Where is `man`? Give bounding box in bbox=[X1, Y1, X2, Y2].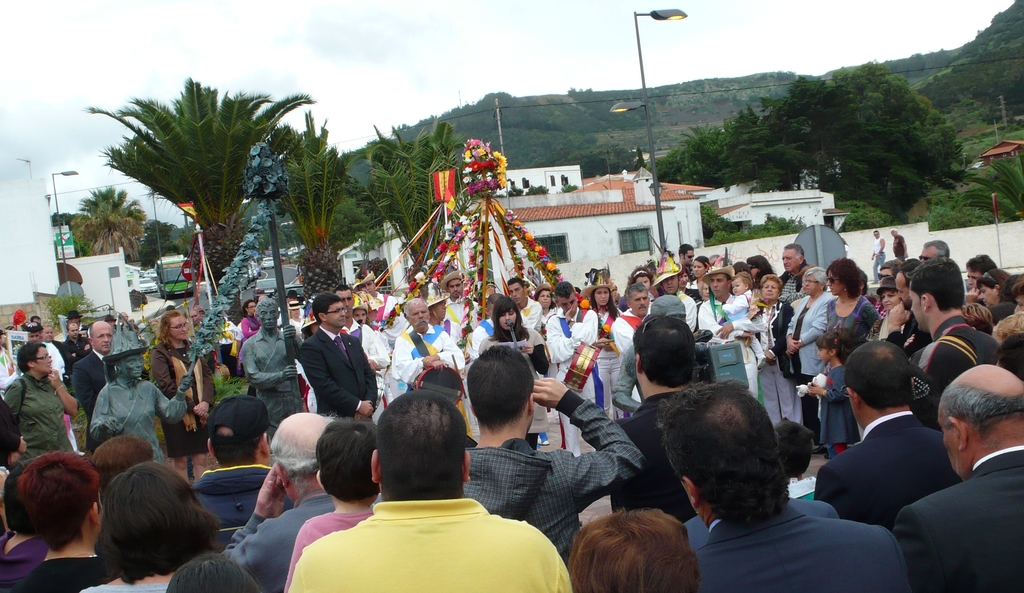
bbox=[426, 298, 463, 344].
